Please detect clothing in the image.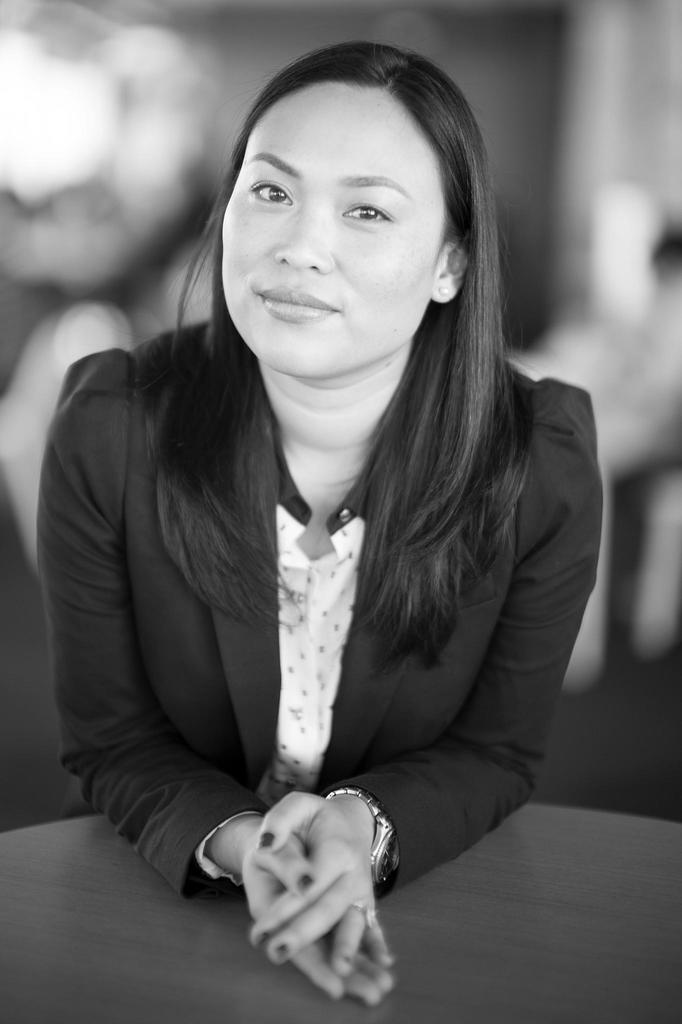
(25, 385, 592, 915).
